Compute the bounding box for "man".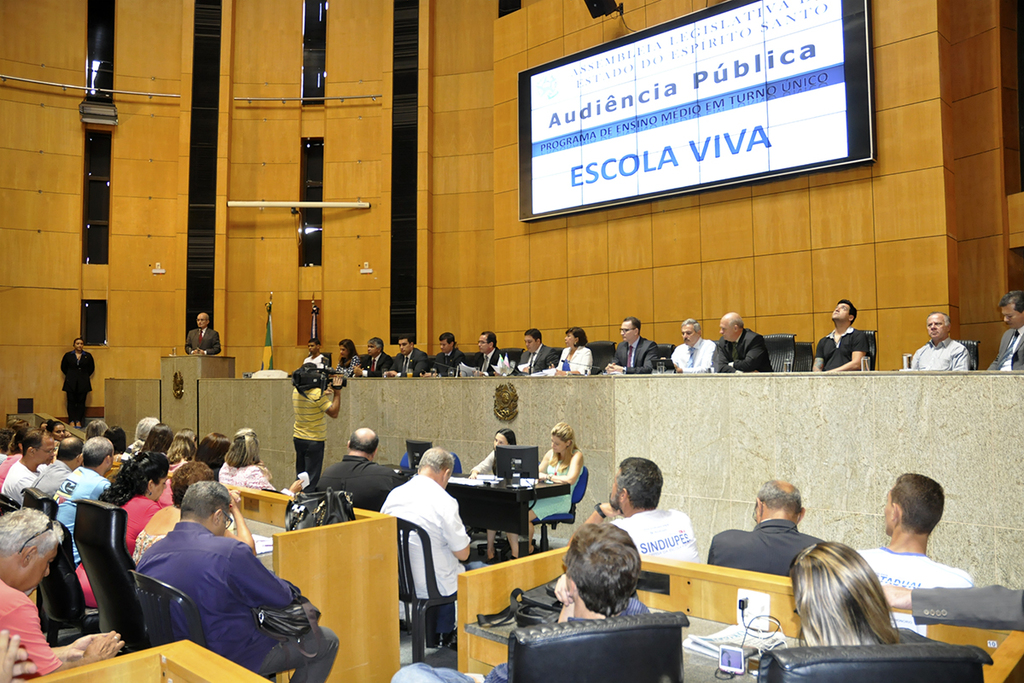
<bbox>985, 289, 1023, 372</bbox>.
